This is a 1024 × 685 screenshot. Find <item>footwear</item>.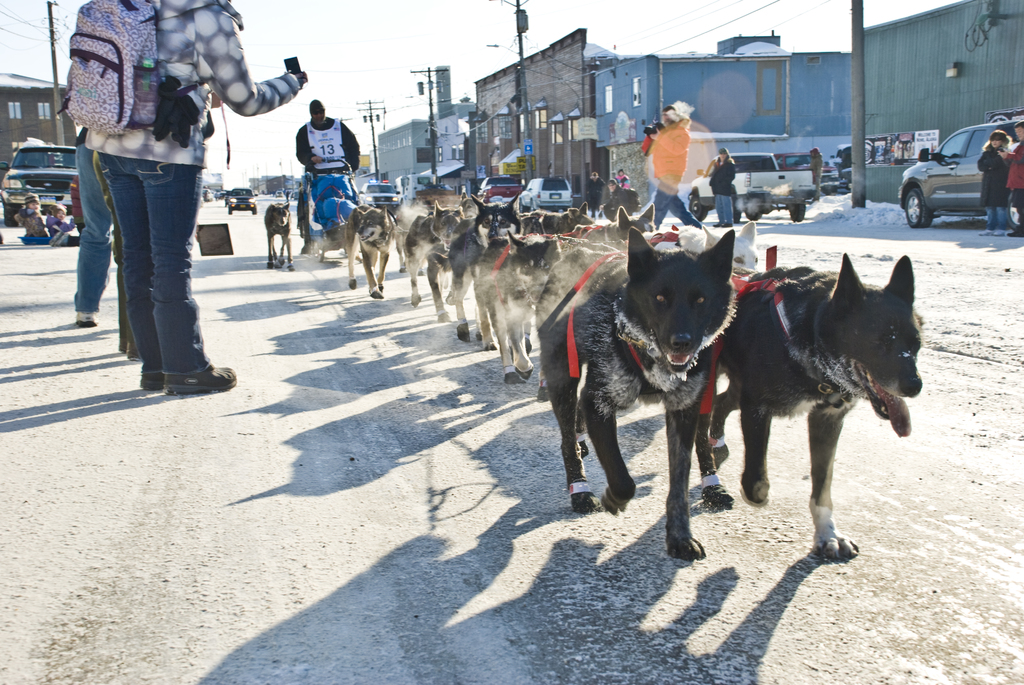
Bounding box: (723,222,733,228).
